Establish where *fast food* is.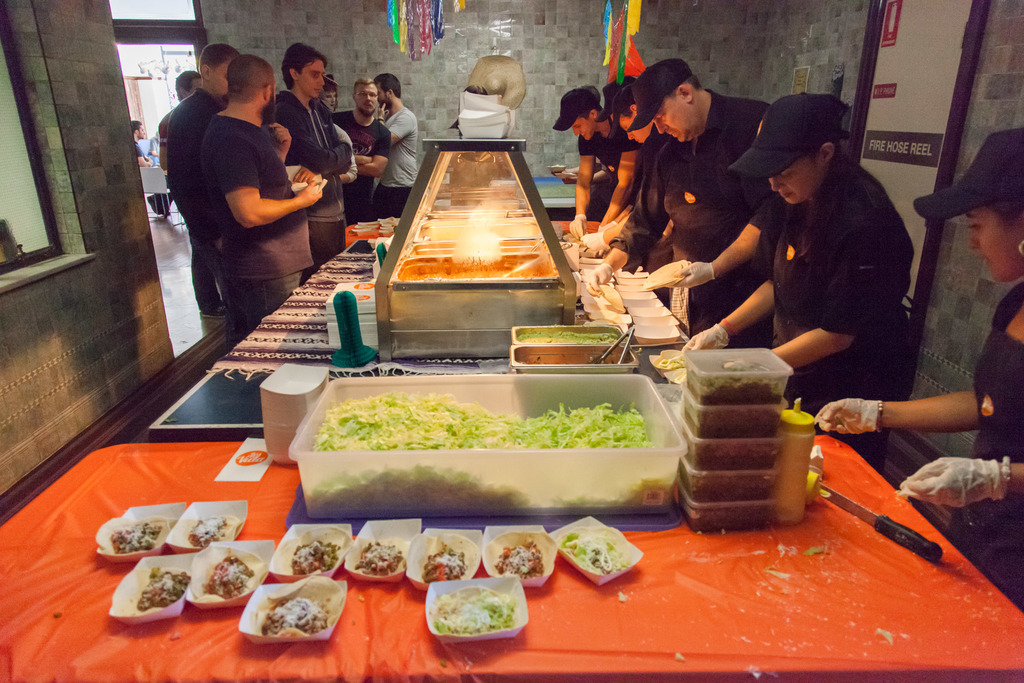
Established at left=264, top=594, right=333, bottom=638.
